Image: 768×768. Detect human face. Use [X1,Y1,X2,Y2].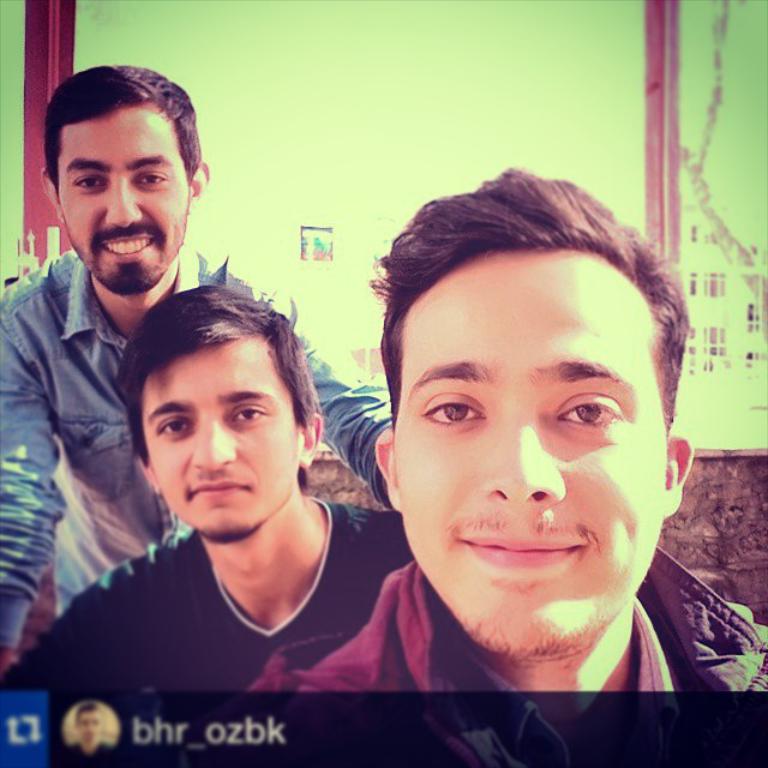
[394,250,677,662].
